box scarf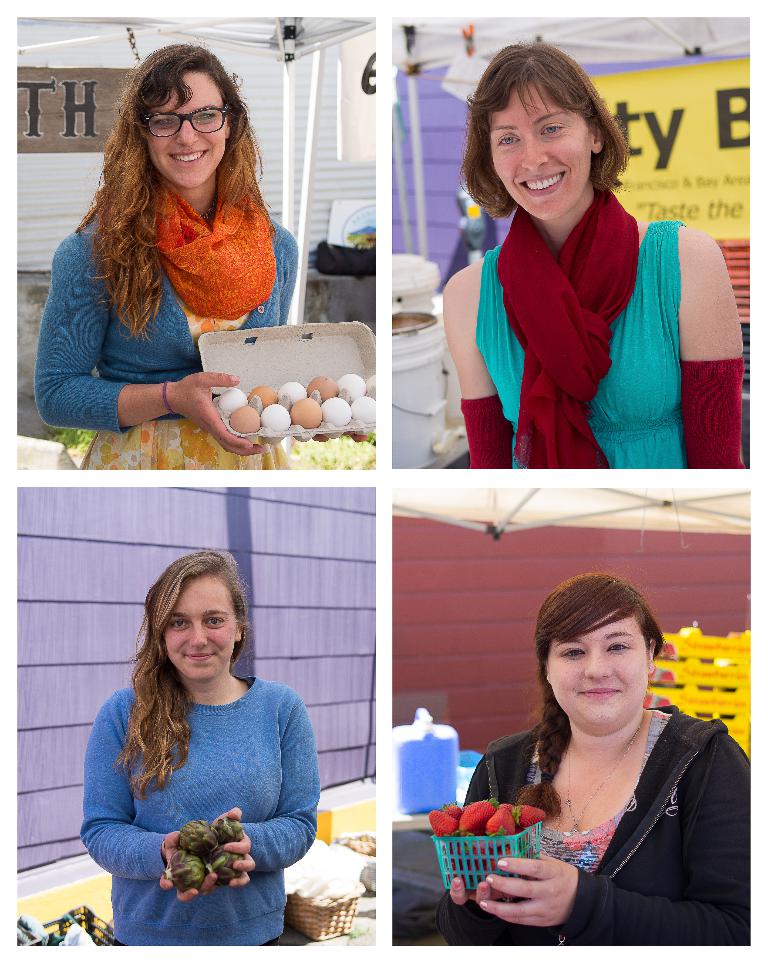
(x1=143, y1=179, x2=275, y2=317)
